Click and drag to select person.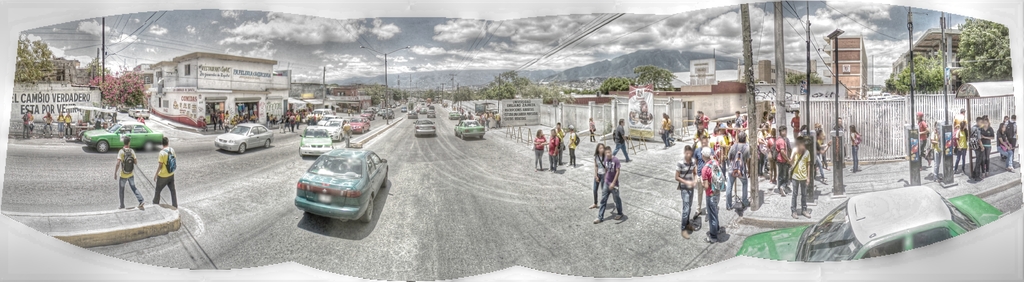
Selection: region(588, 144, 623, 224).
